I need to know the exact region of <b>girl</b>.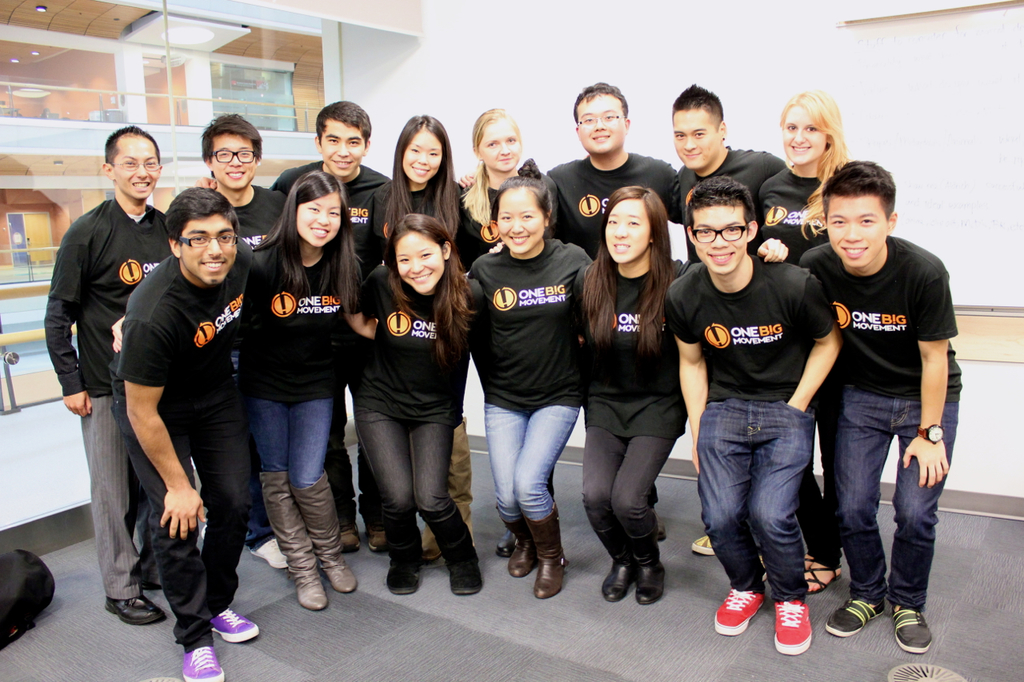
Region: [x1=578, y1=189, x2=782, y2=610].
